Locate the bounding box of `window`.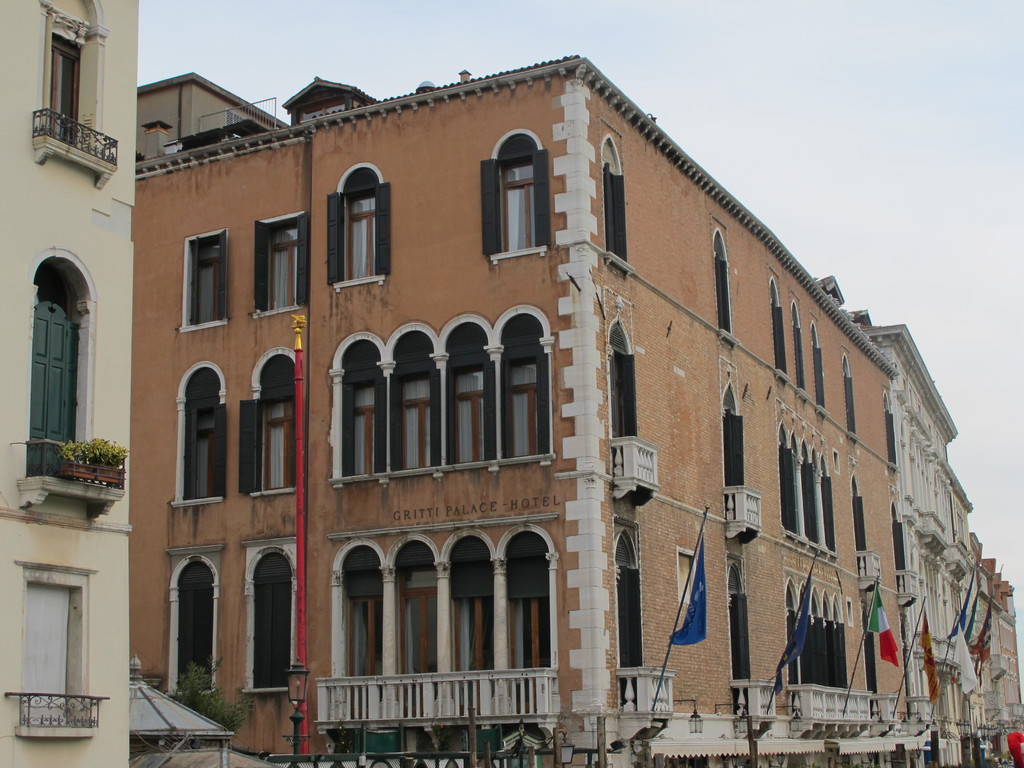
Bounding box: select_region(237, 538, 288, 697).
